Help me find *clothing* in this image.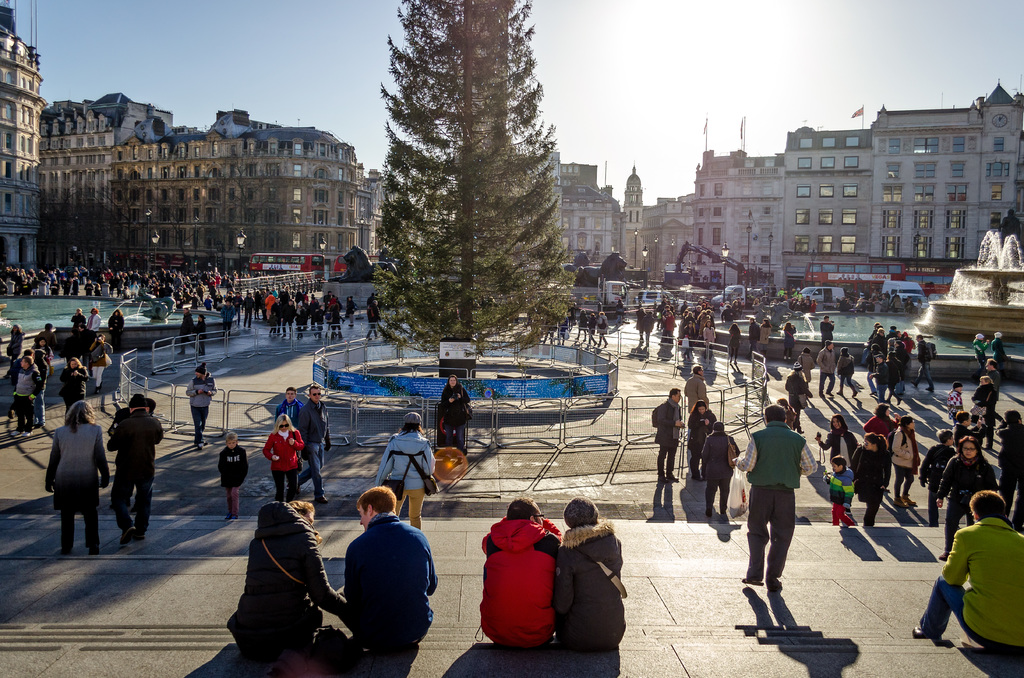
Found it: <box>721,305,733,324</box>.
